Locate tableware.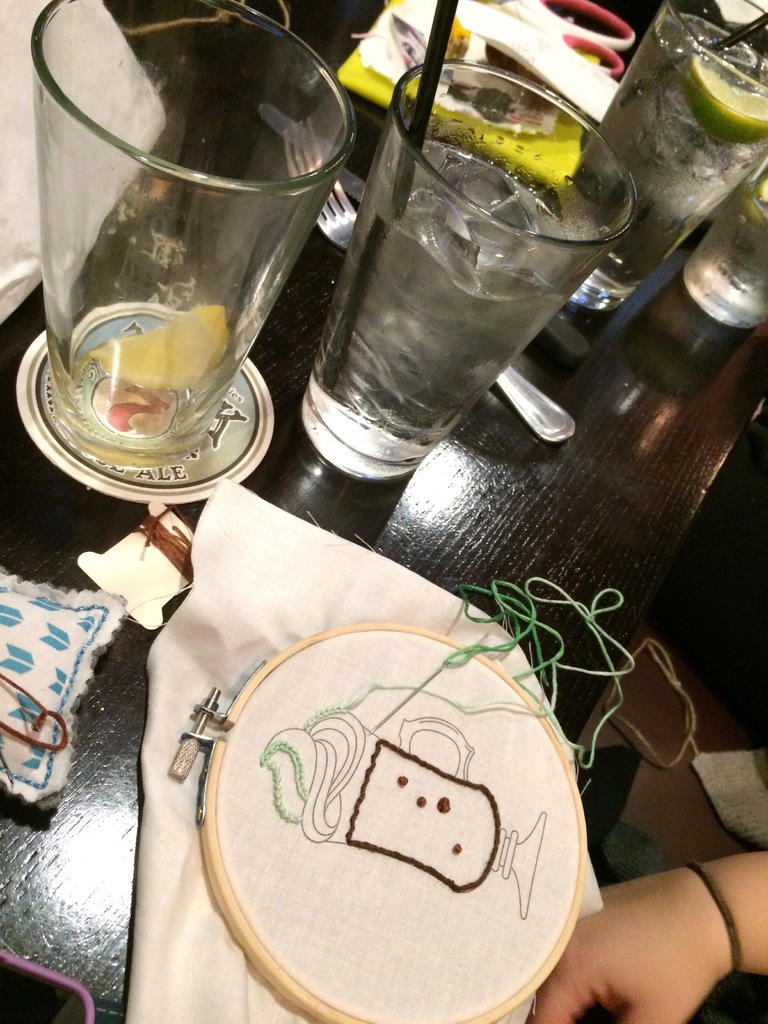
Bounding box: 282 99 576 442.
